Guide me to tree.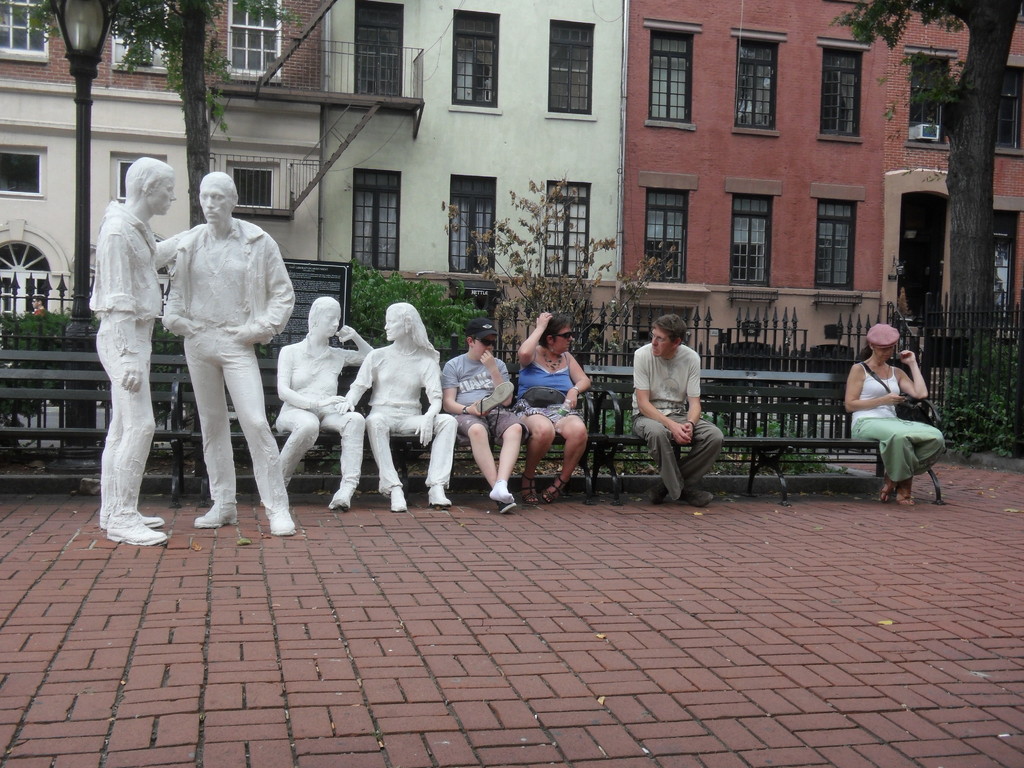
Guidance: 831:0:1018:331.
